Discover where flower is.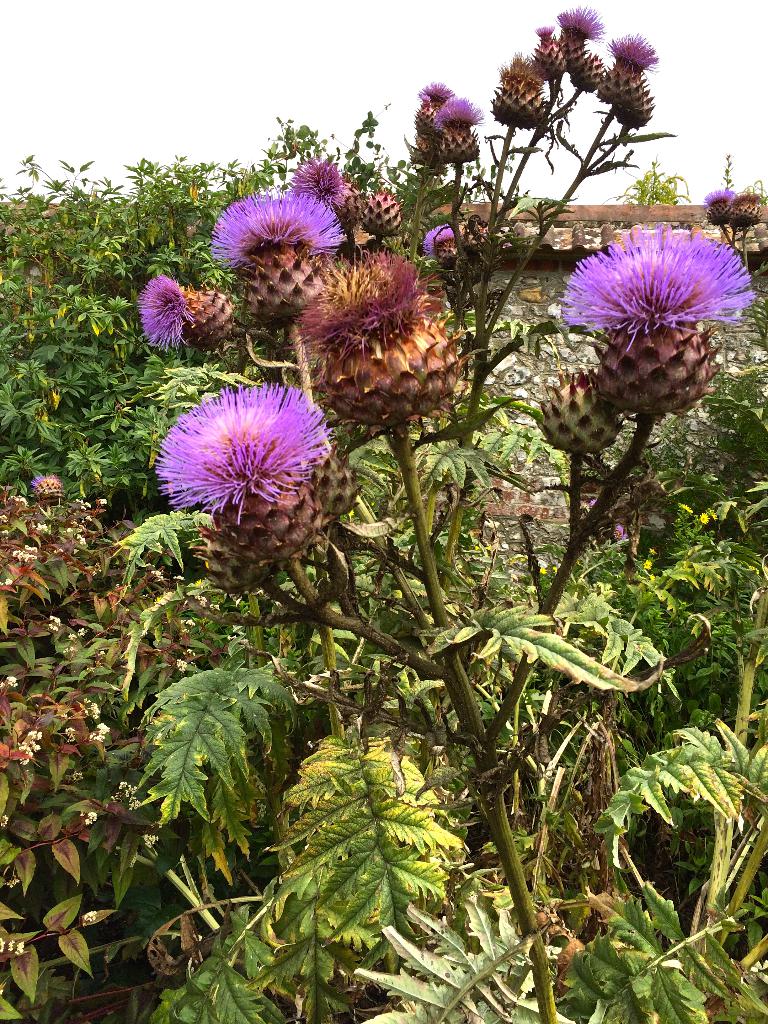
Discovered at locate(152, 362, 338, 527).
